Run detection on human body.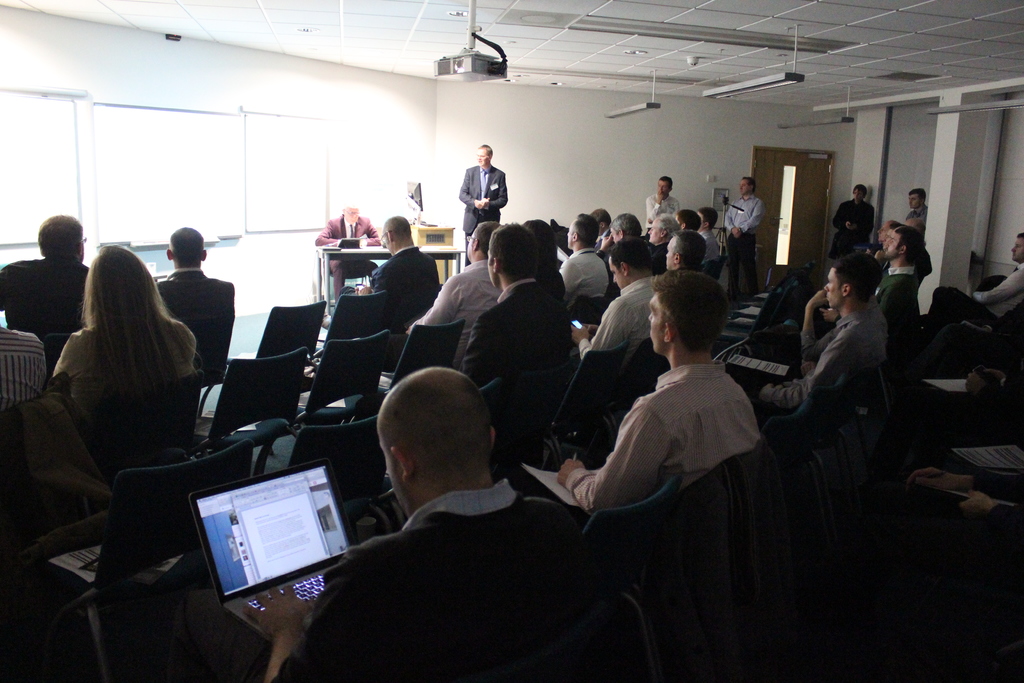
Result: (left=275, top=373, right=614, bottom=682).
